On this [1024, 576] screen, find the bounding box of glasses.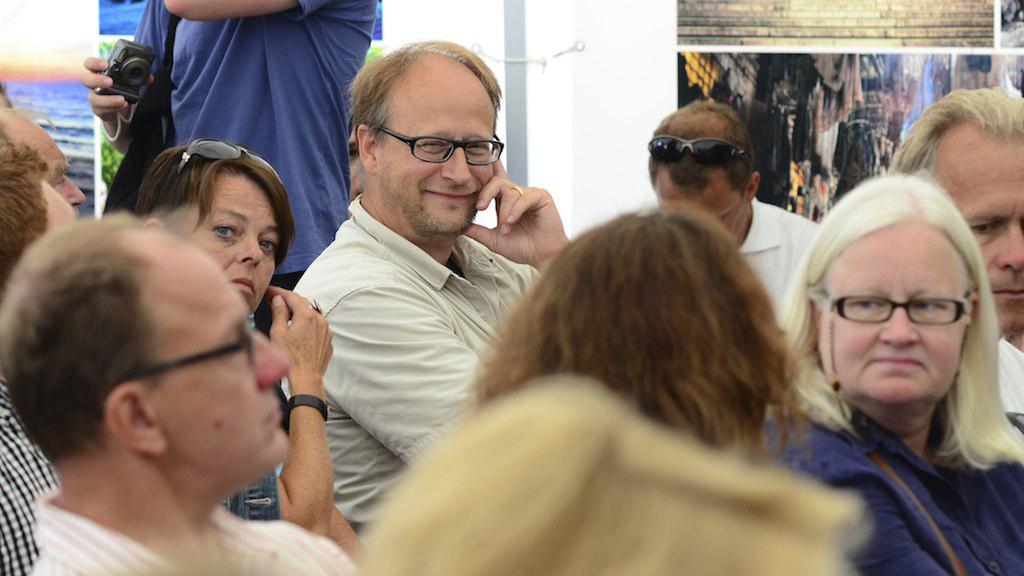
Bounding box: [115,318,255,386].
